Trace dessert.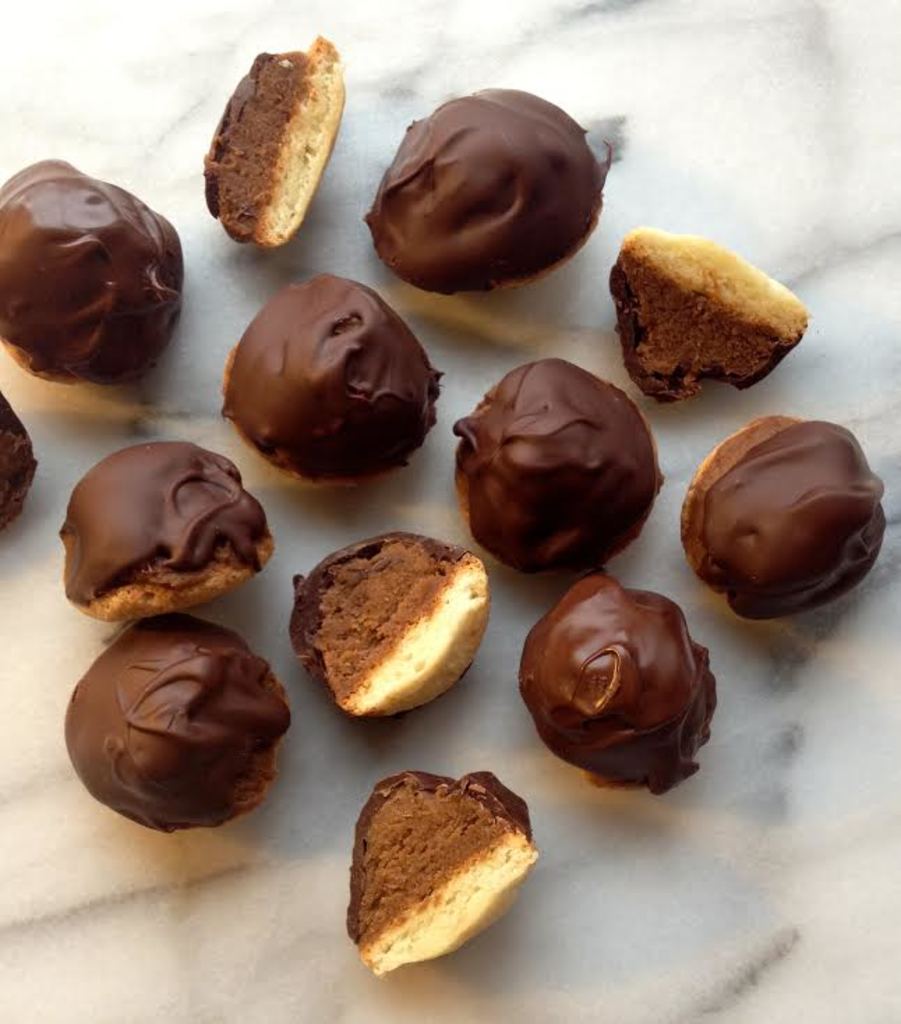
Traced to [left=601, top=218, right=808, bottom=413].
